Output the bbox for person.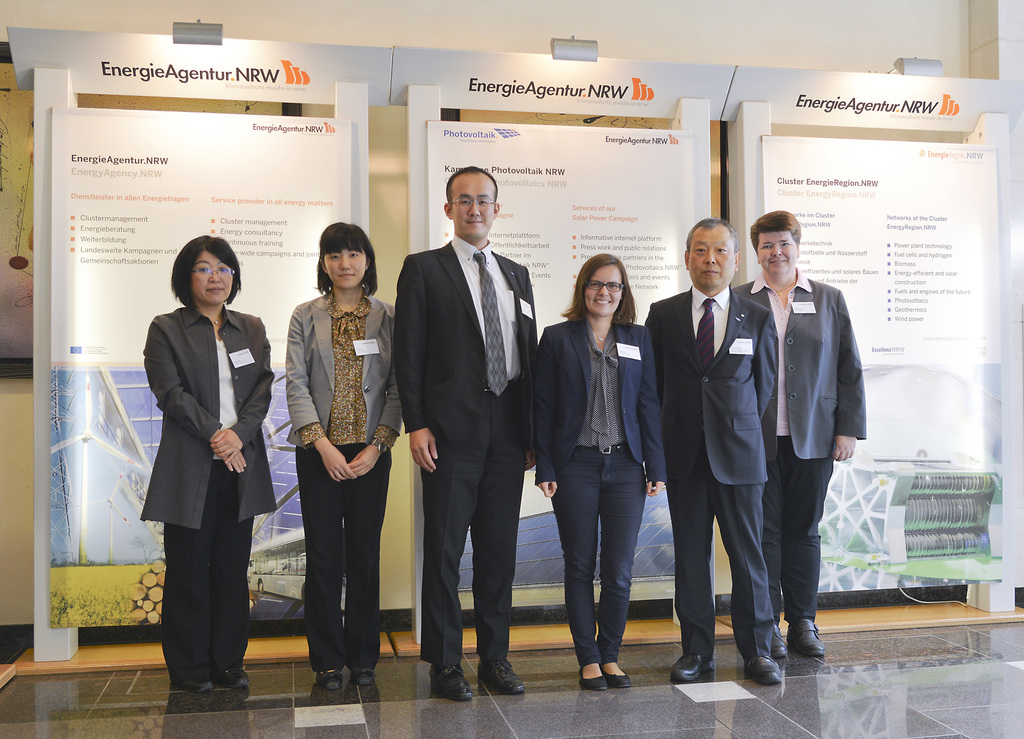
<region>132, 226, 266, 715</region>.
